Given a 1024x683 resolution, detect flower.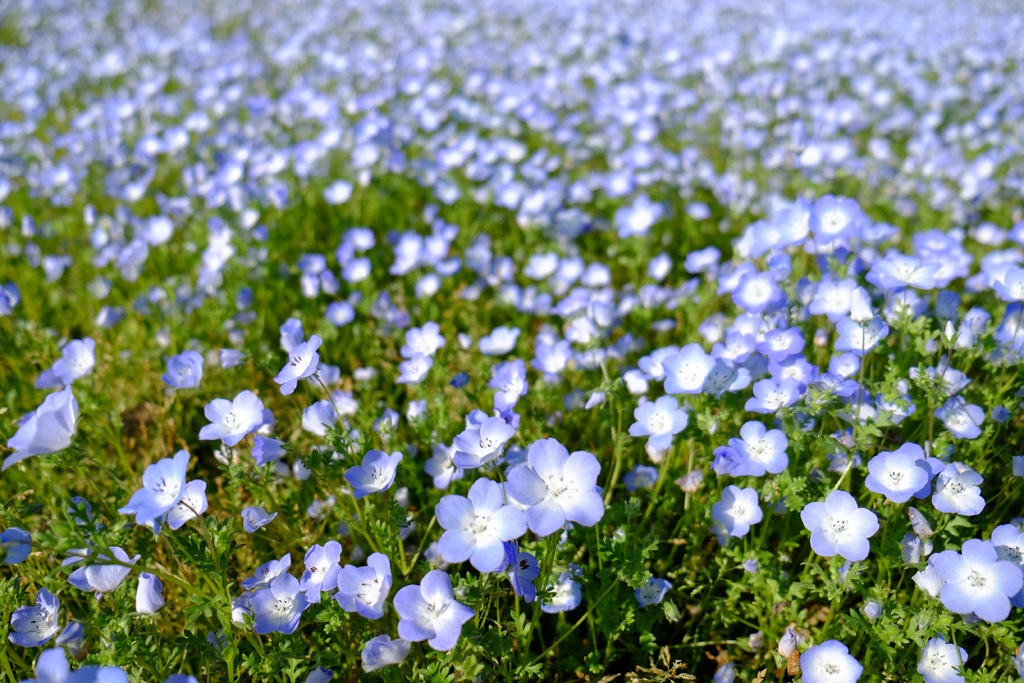
<bbox>196, 391, 265, 446</bbox>.
